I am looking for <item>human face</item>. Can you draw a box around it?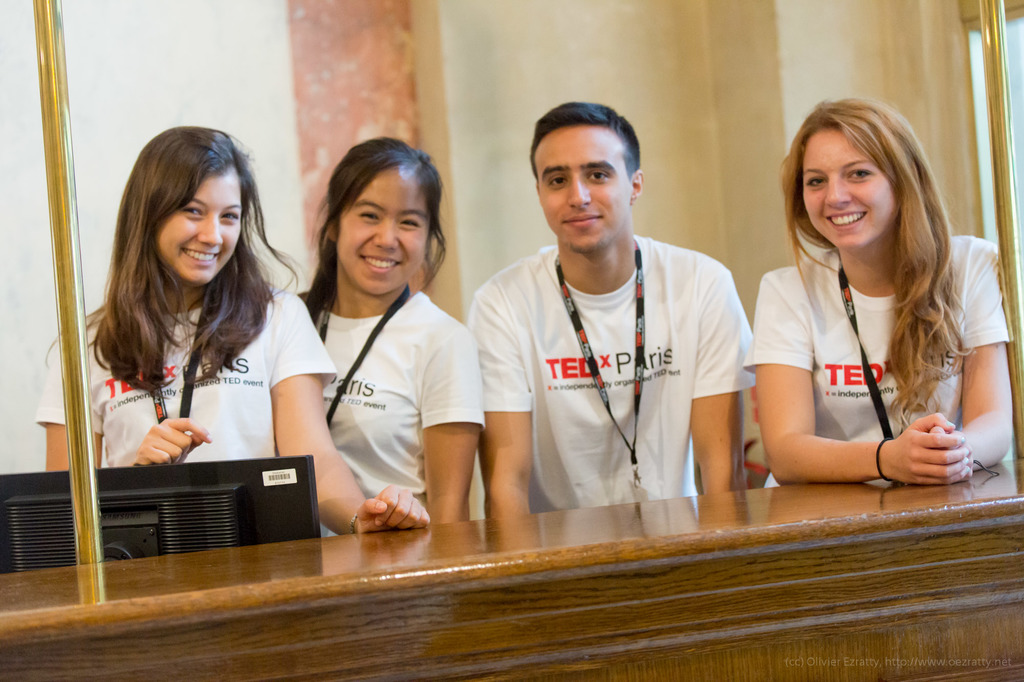
Sure, the bounding box is x1=339, y1=160, x2=430, y2=297.
